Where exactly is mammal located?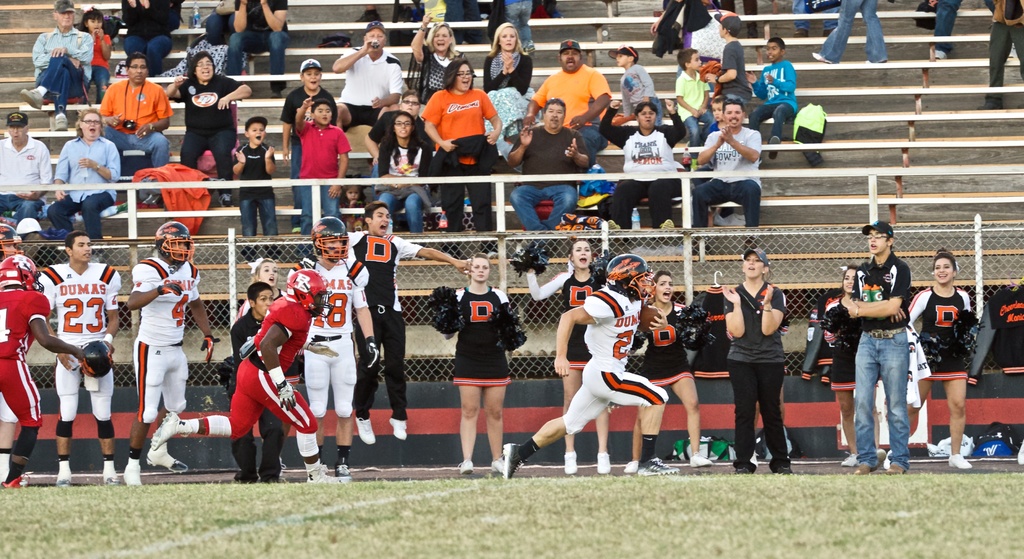
Its bounding box is l=0, t=115, r=54, b=226.
